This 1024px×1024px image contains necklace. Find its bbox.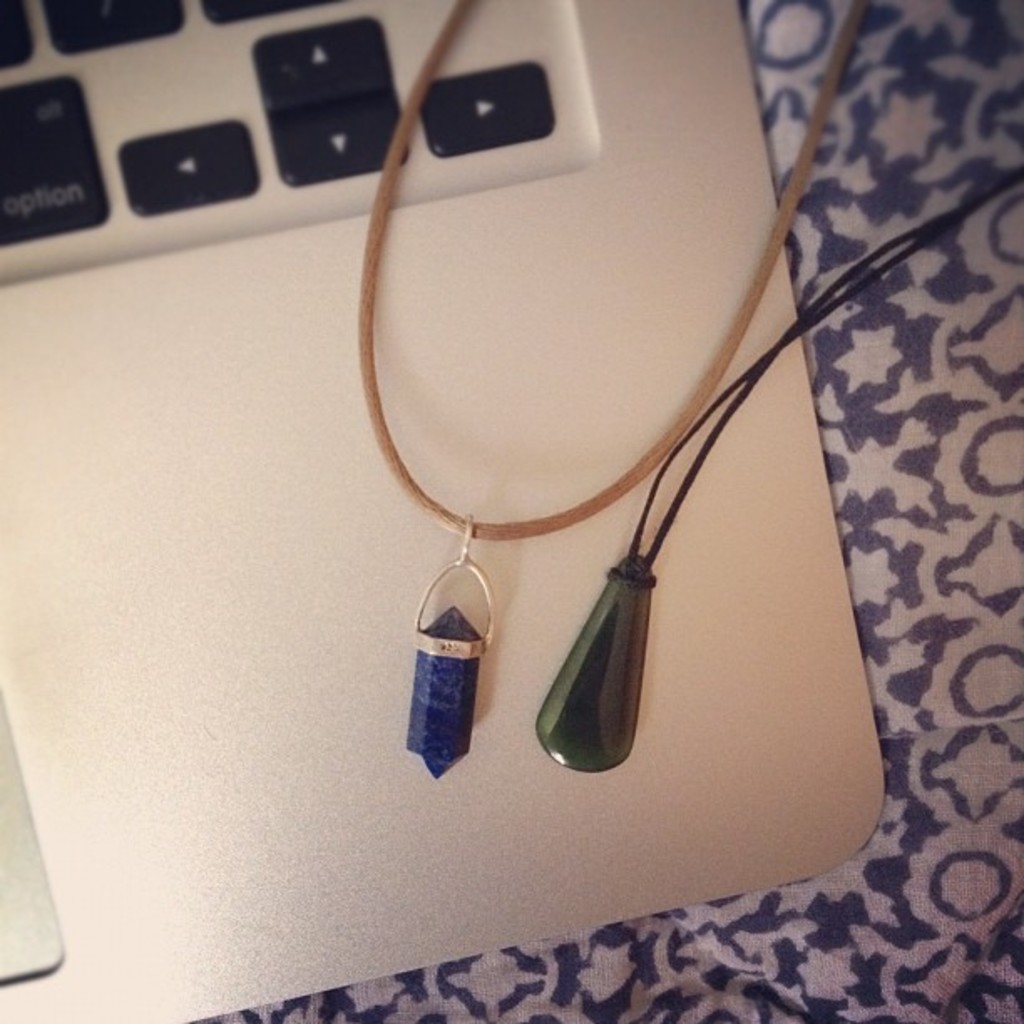
(355,0,877,786).
